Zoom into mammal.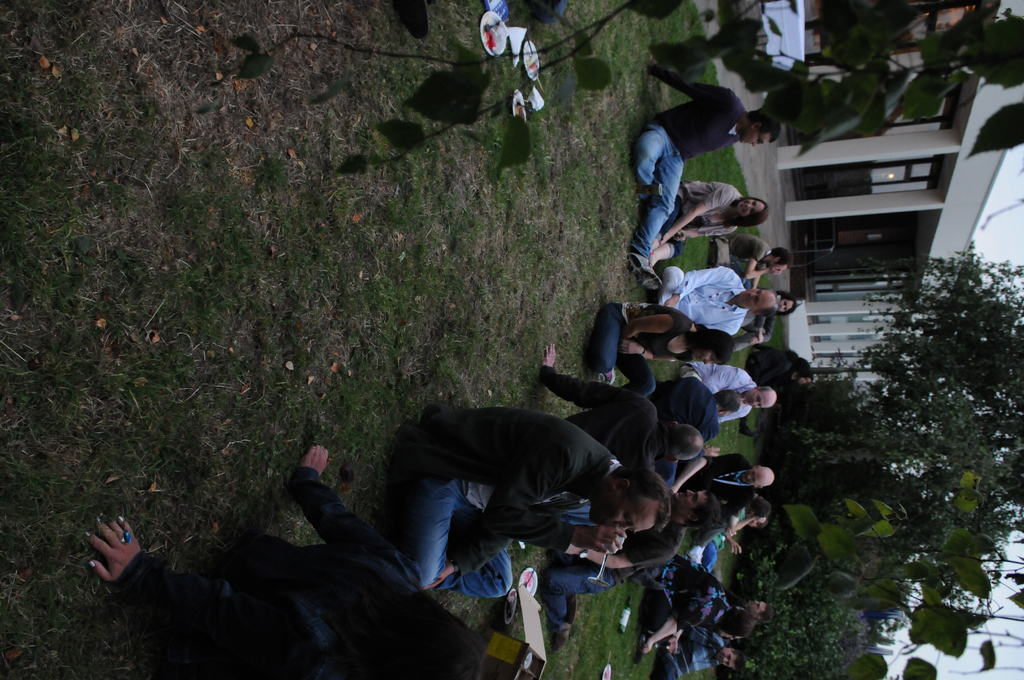
Zoom target: {"left": 680, "top": 356, "right": 776, "bottom": 426}.
